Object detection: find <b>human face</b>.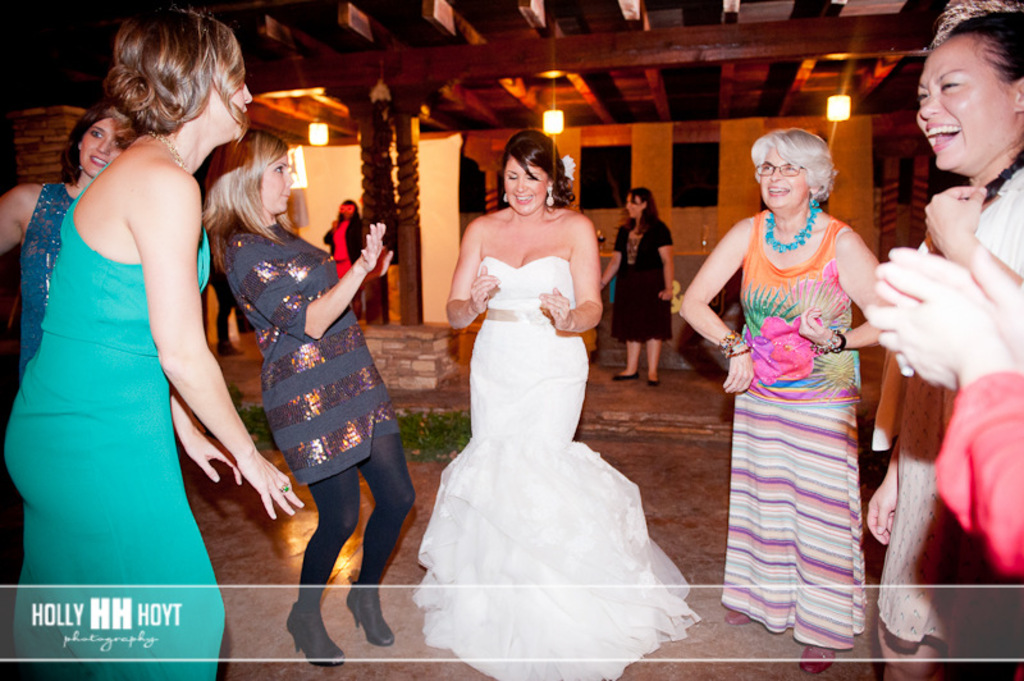
detection(622, 191, 645, 218).
